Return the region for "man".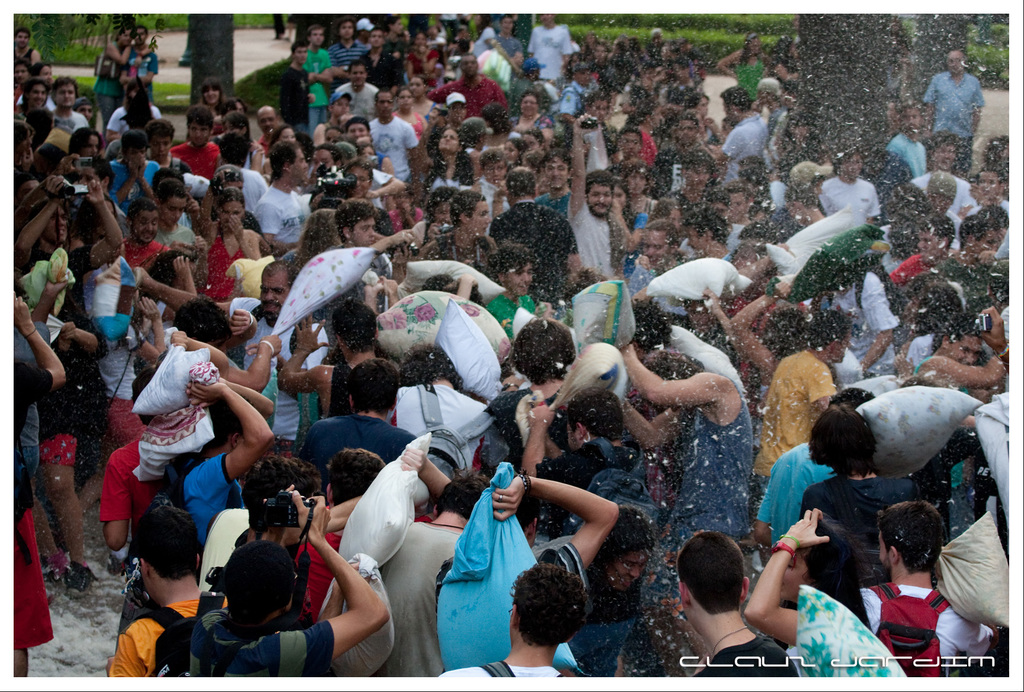
<box>119,28,157,101</box>.
